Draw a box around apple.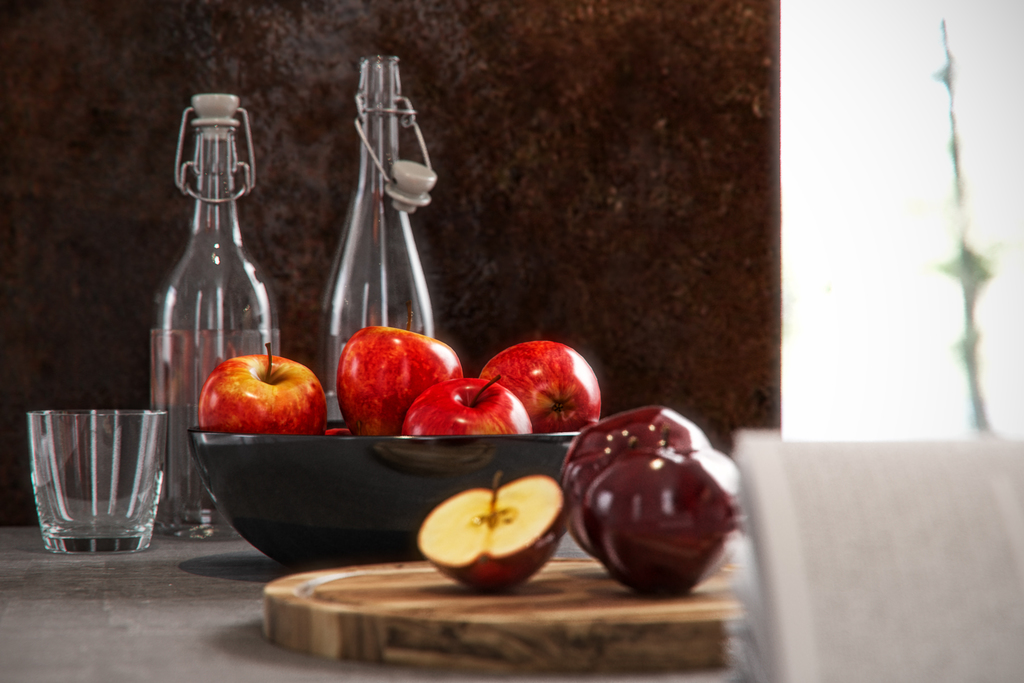
Rect(419, 470, 565, 593).
